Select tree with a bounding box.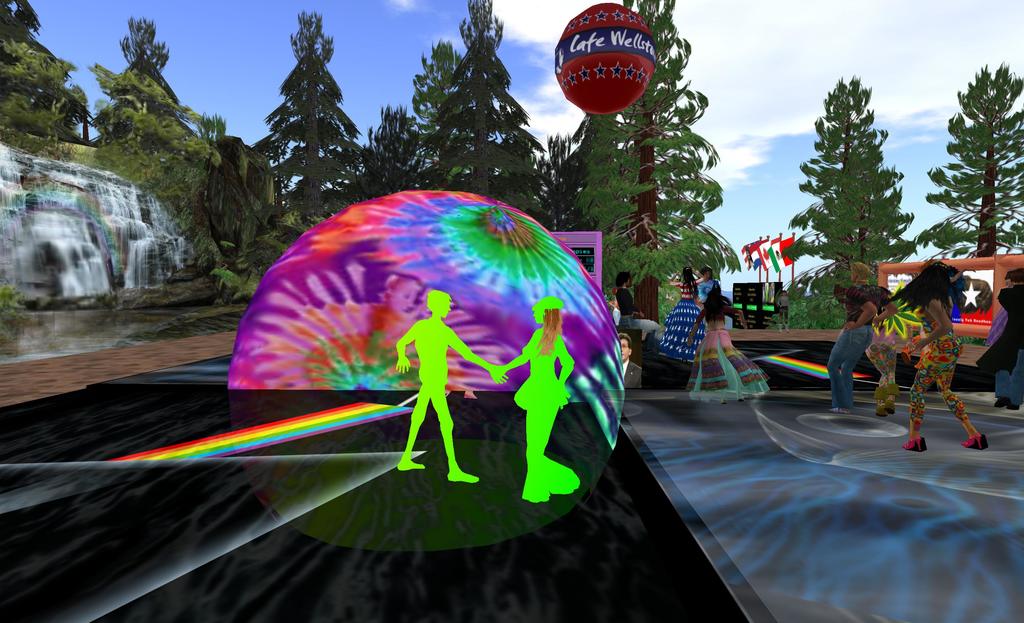
{"x1": 917, "y1": 56, "x2": 1023, "y2": 265}.
